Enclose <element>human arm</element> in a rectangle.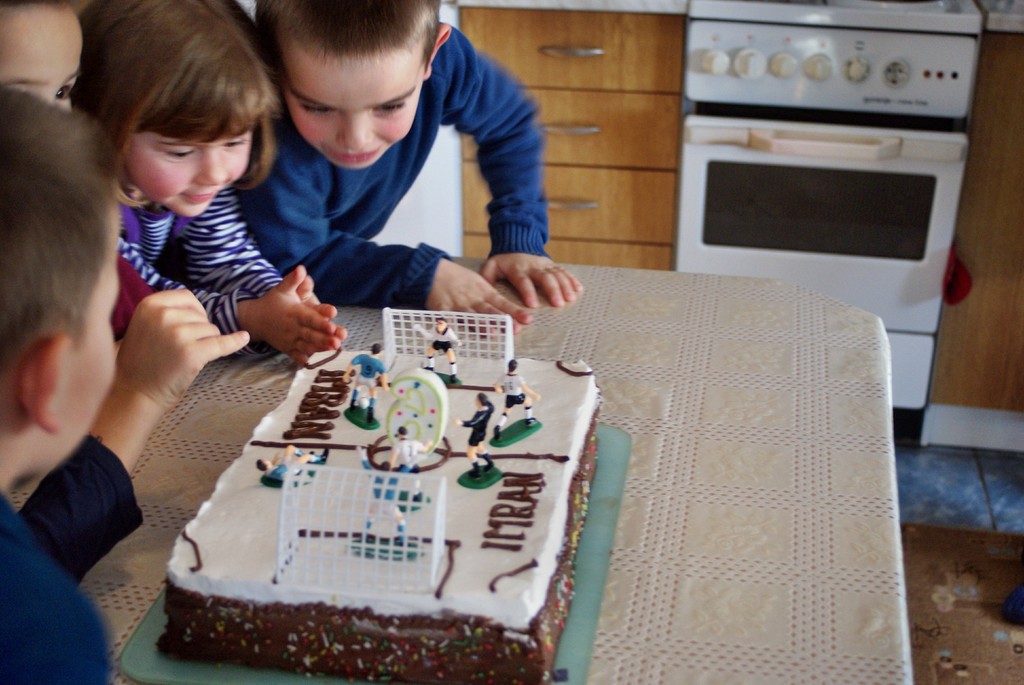
177, 191, 344, 367.
